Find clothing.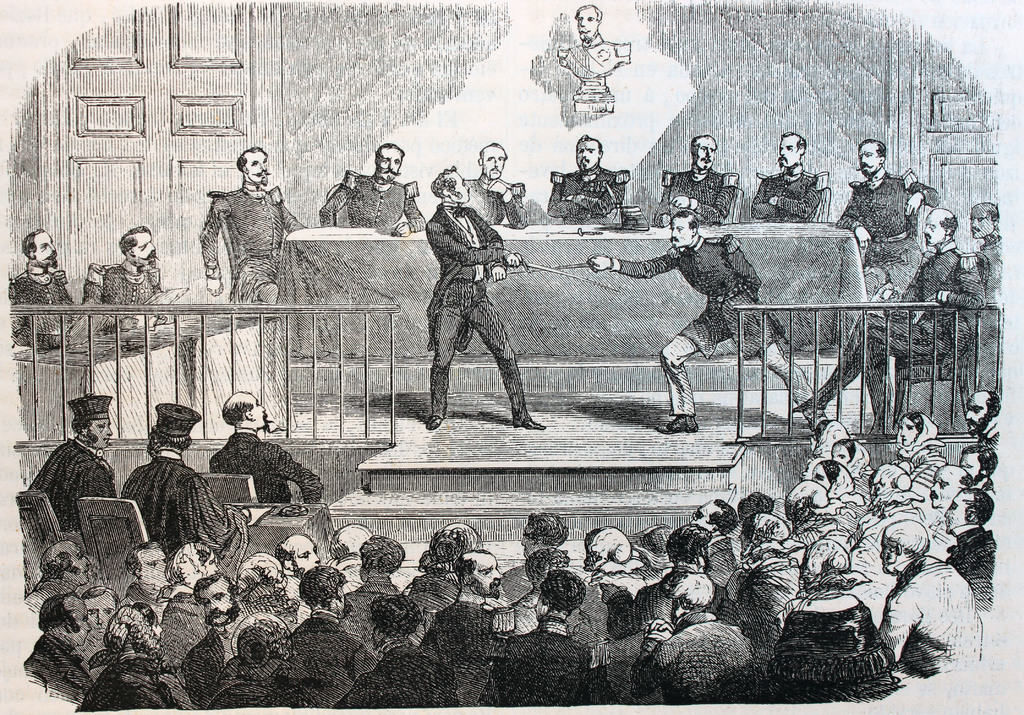
(504,612,591,702).
